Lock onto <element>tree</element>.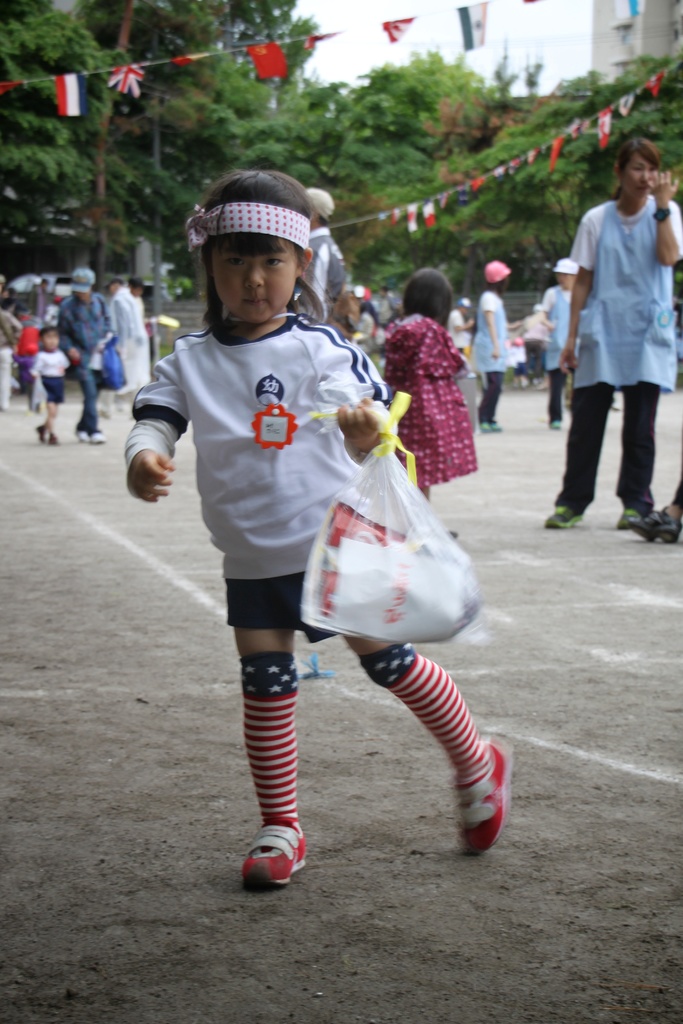
Locked: pyautogui.locateOnScreen(0, 0, 334, 275).
